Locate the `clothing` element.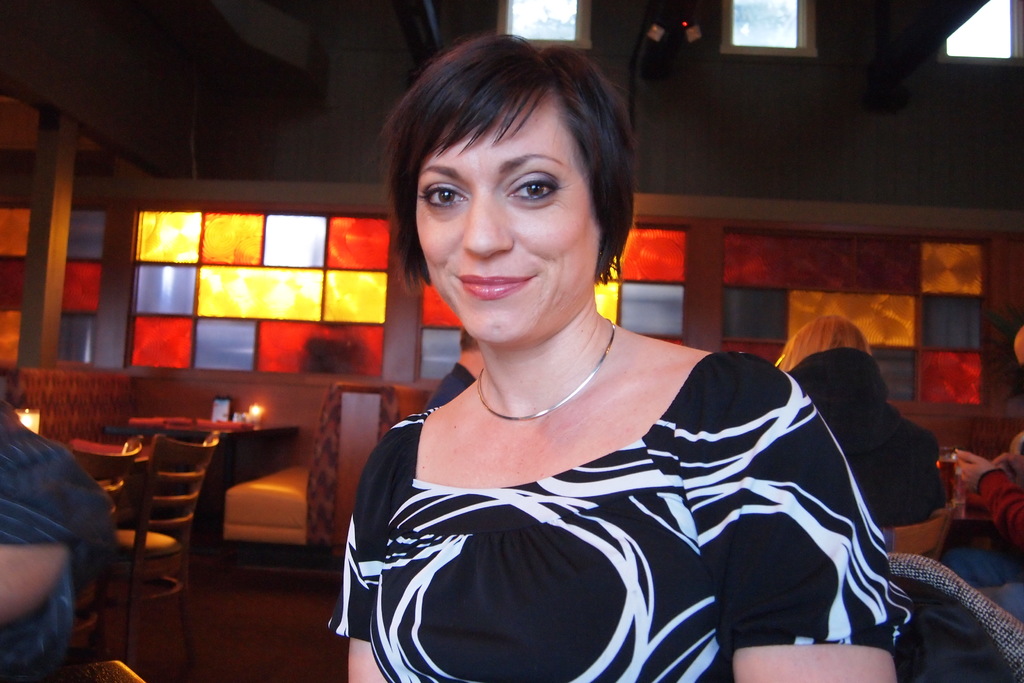
Element bbox: l=773, t=350, r=961, b=550.
